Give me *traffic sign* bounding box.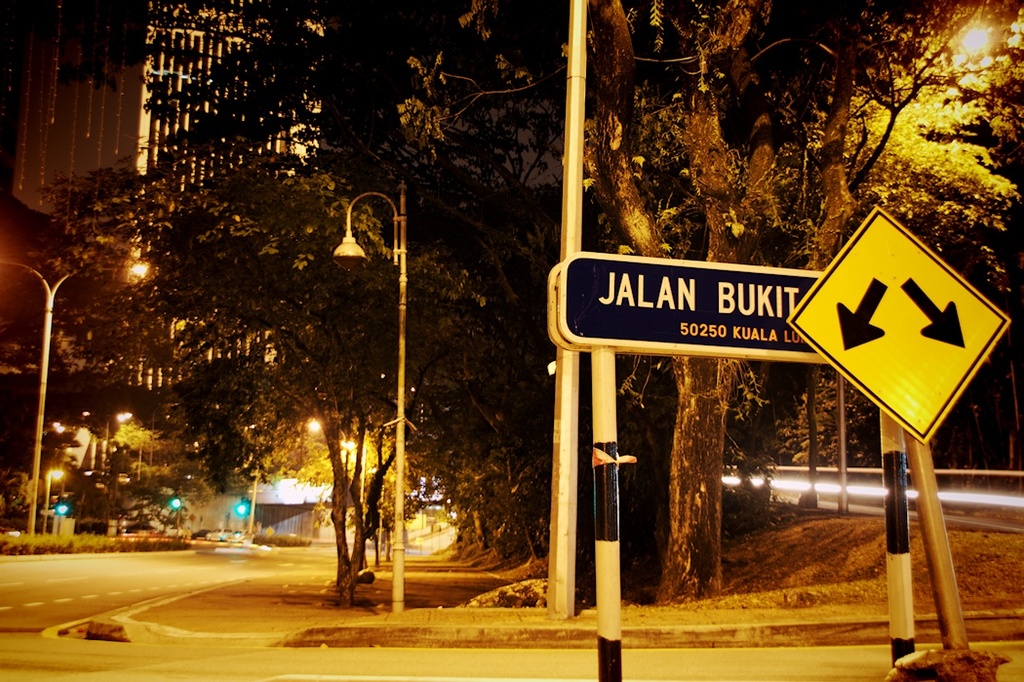
(x1=786, y1=206, x2=1011, y2=449).
